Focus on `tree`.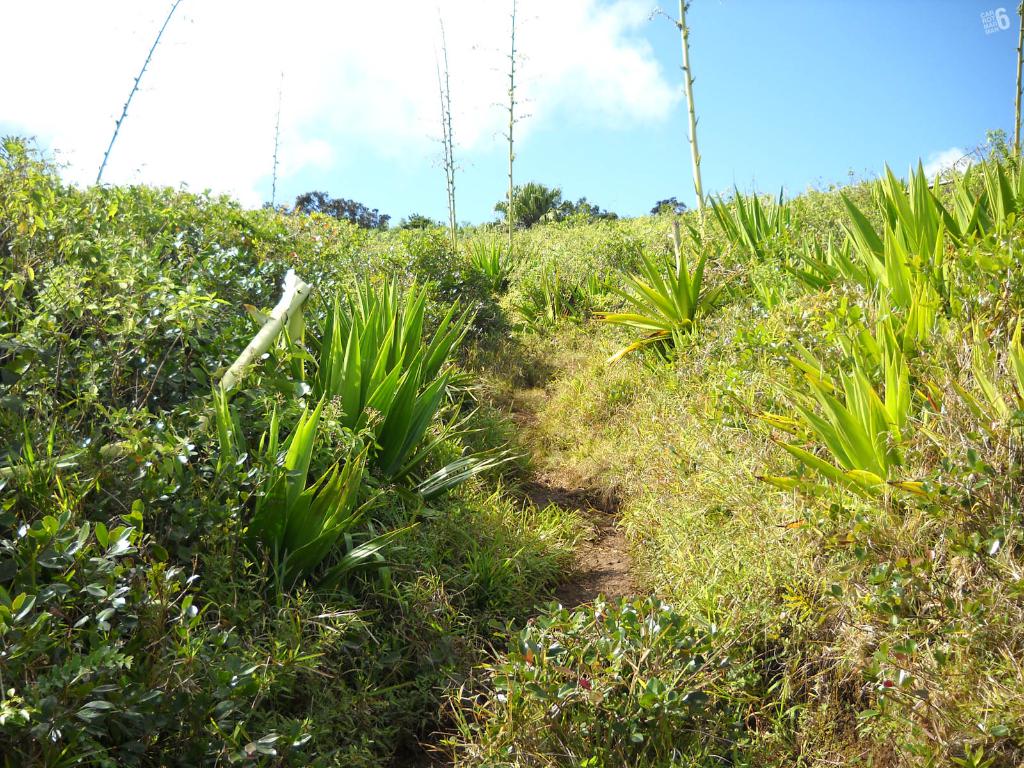
Focused at [x1=481, y1=182, x2=616, y2=225].
